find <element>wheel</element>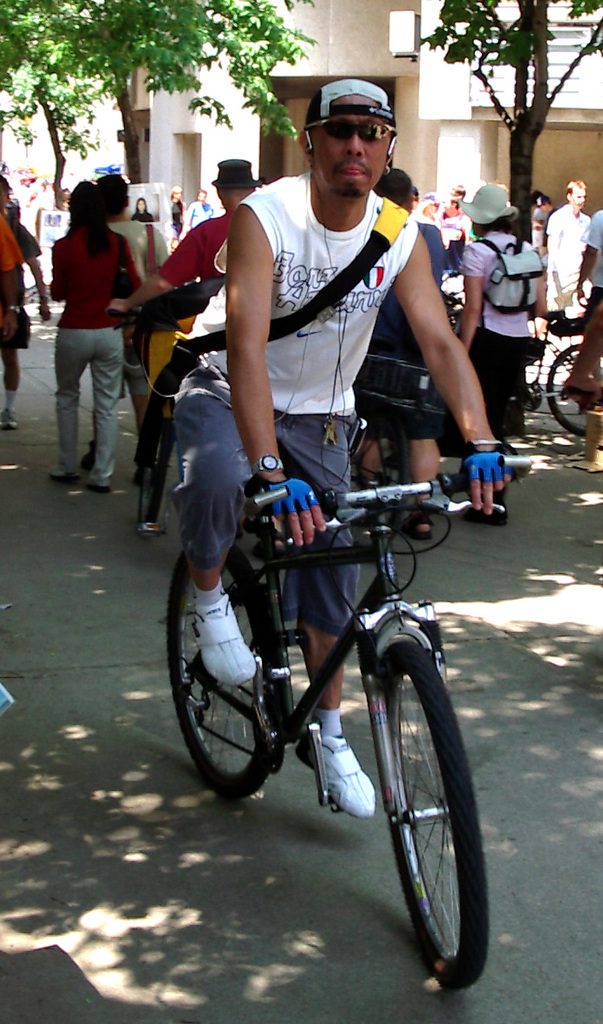
{"left": 540, "top": 339, "right": 598, "bottom": 440}
